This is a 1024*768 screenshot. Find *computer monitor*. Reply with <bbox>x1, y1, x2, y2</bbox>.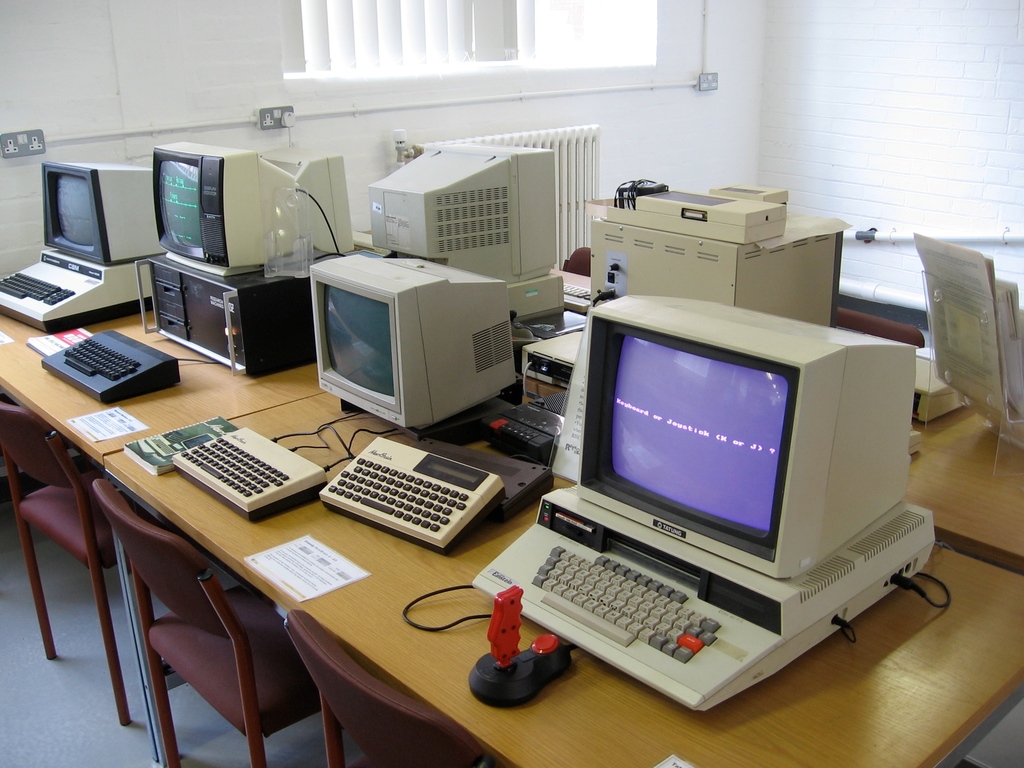
<bbox>31, 159, 173, 262</bbox>.
